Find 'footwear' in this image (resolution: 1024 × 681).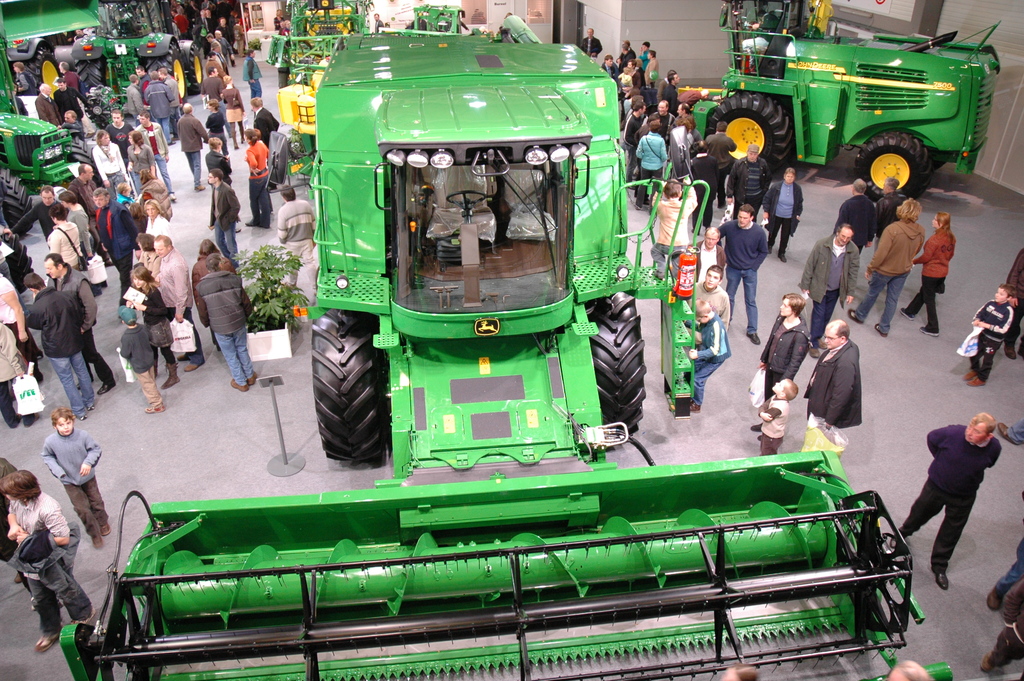
l=892, t=532, r=907, b=547.
